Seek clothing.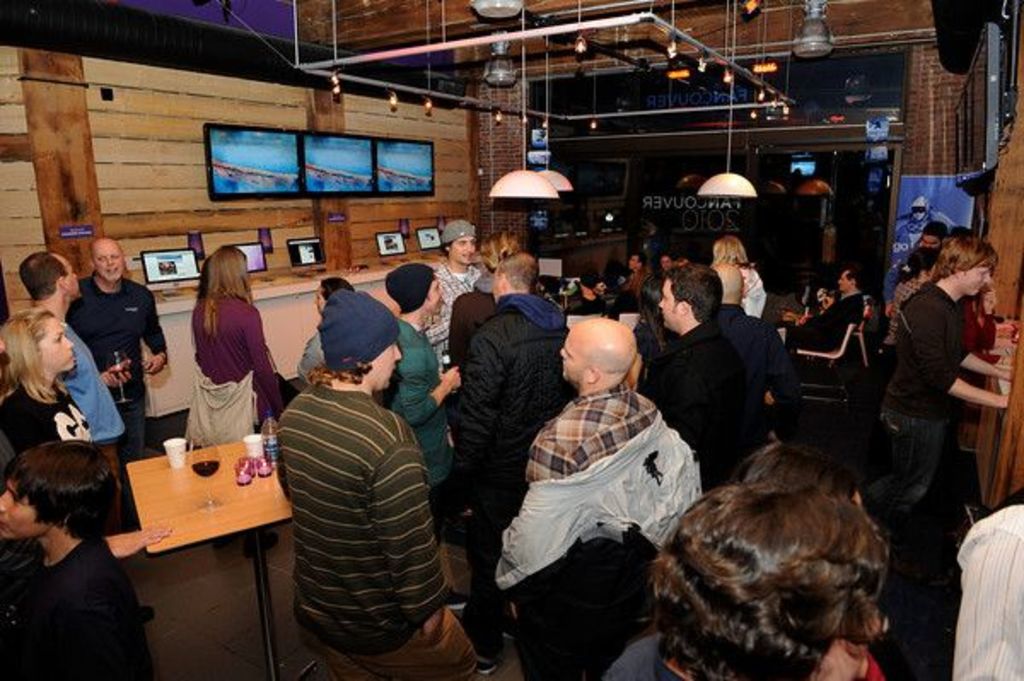
l=288, t=335, r=331, b=377.
